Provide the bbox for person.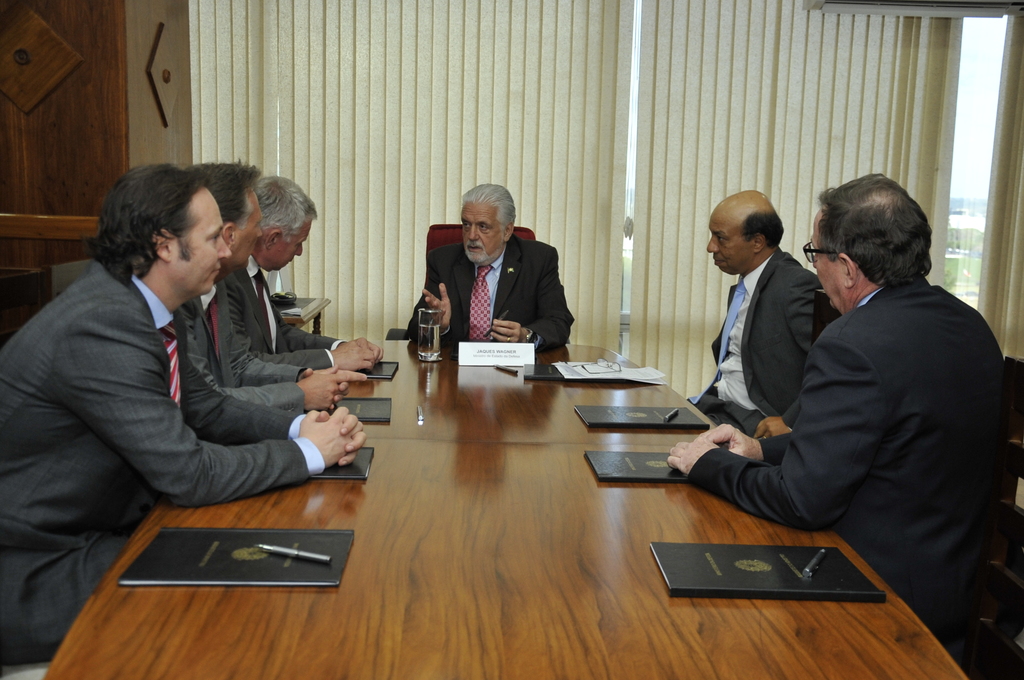
bbox(177, 159, 366, 417).
